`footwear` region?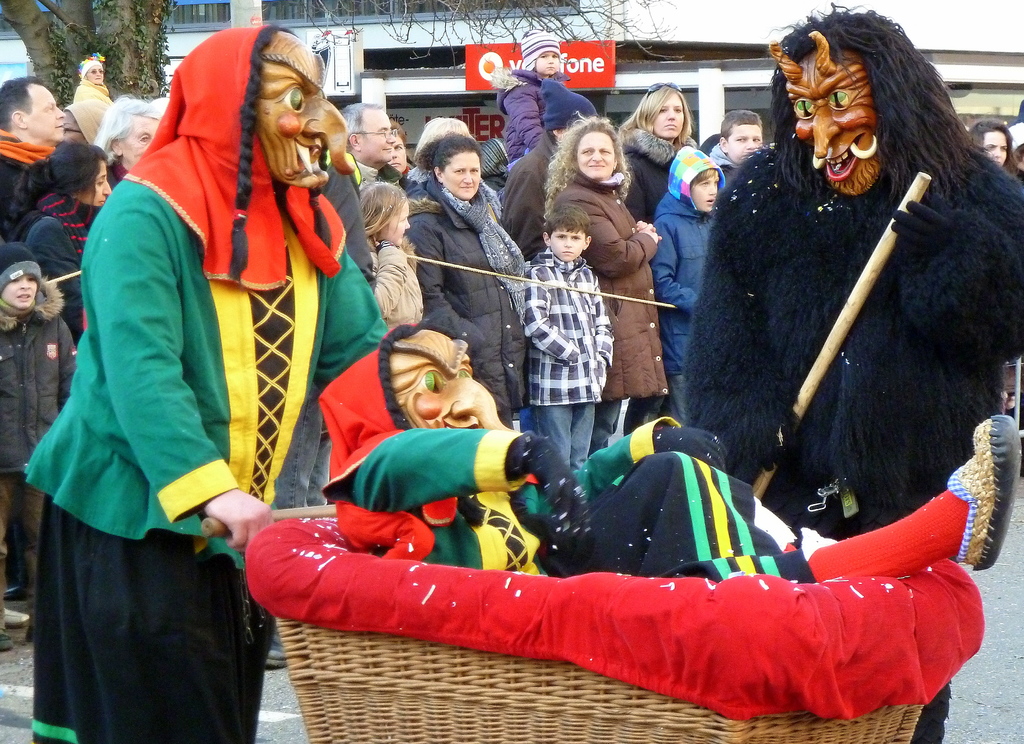
l=948, t=414, r=1020, b=570
